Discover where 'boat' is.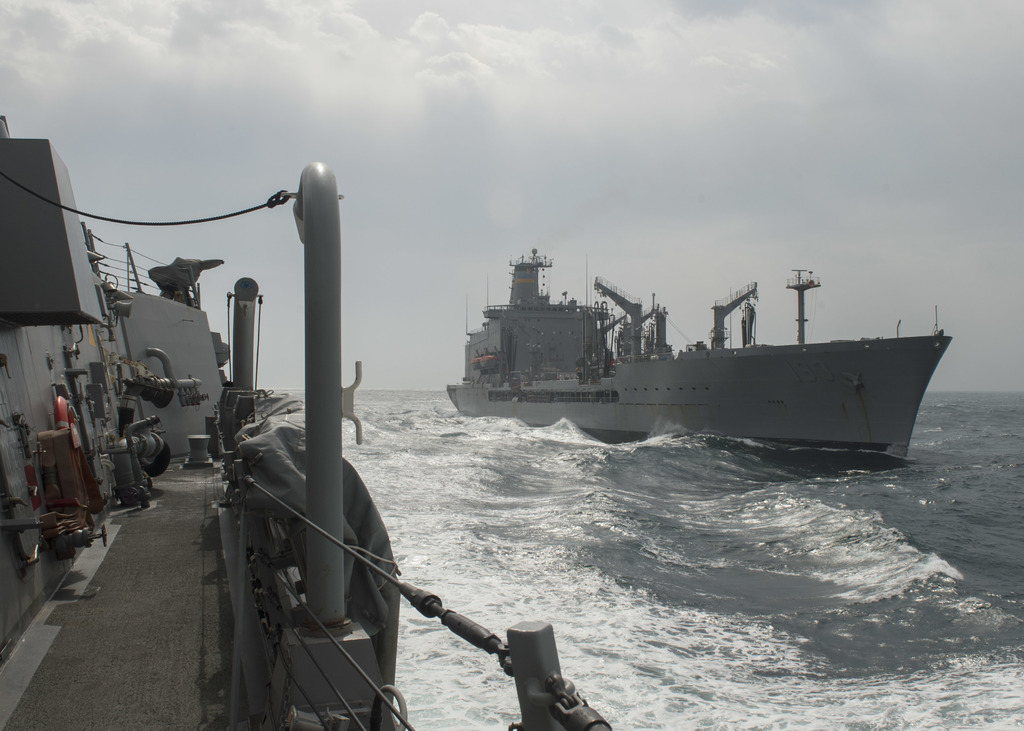
Discovered at 430:235:960:446.
